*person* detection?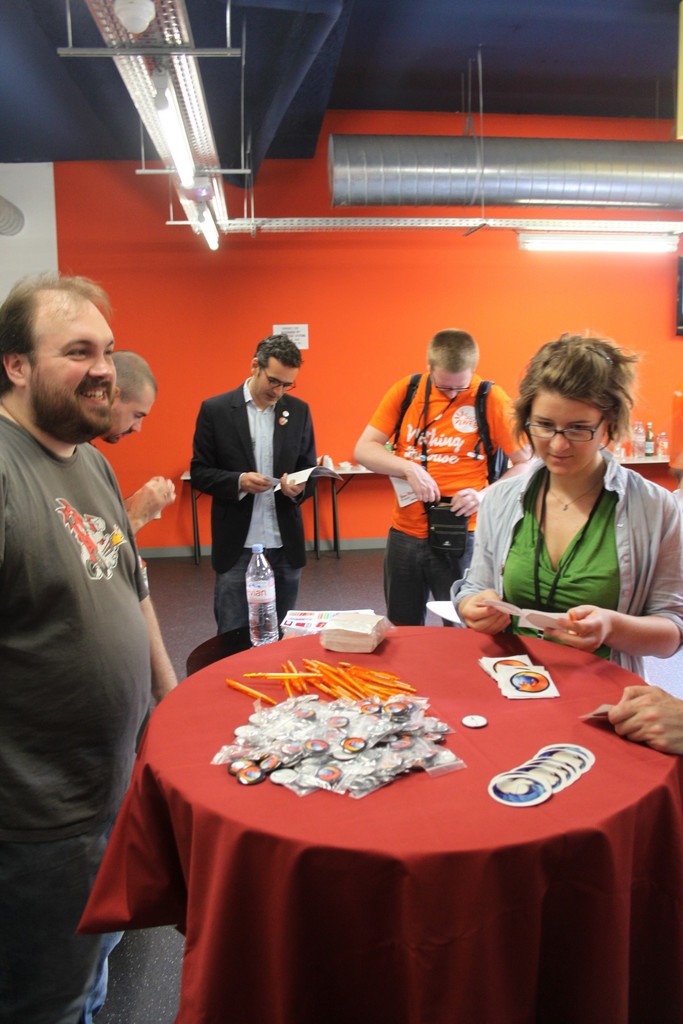
detection(189, 335, 325, 638)
